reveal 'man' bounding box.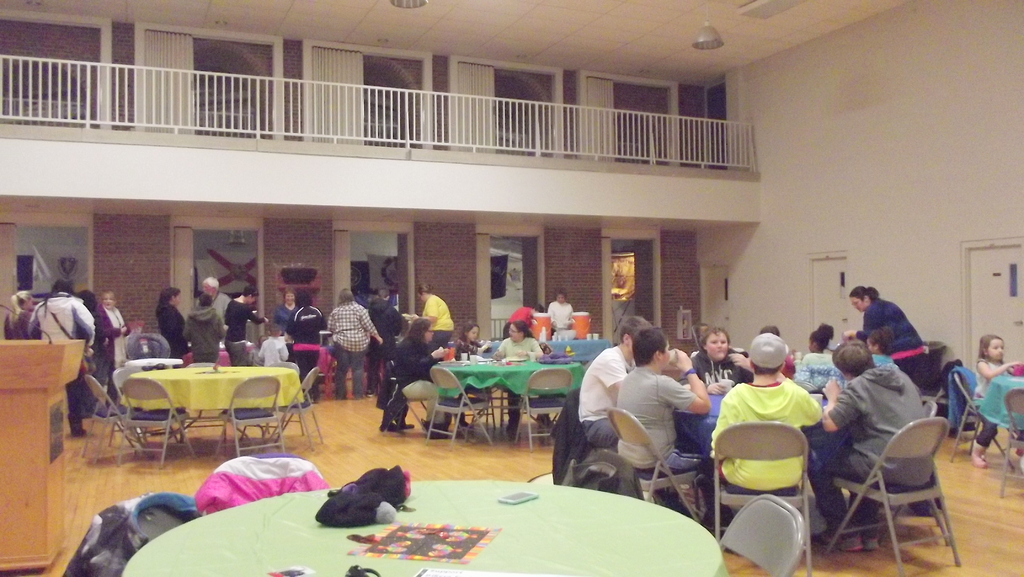
Revealed: 364 289 405 396.
